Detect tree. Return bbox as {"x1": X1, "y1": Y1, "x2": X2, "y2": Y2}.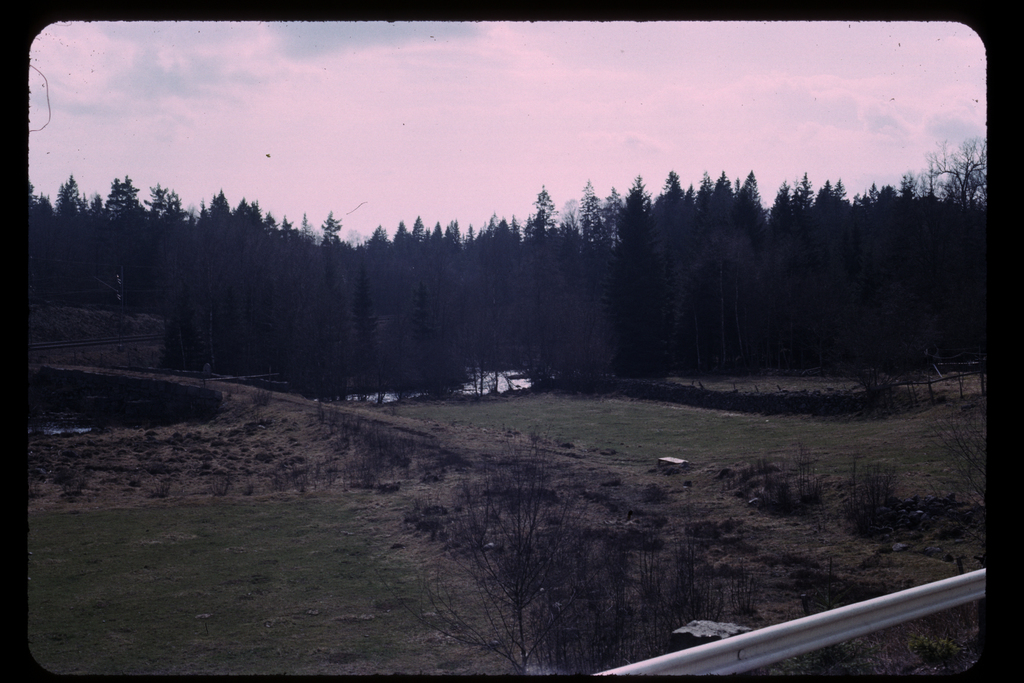
{"x1": 493, "y1": 215, "x2": 519, "y2": 331}.
